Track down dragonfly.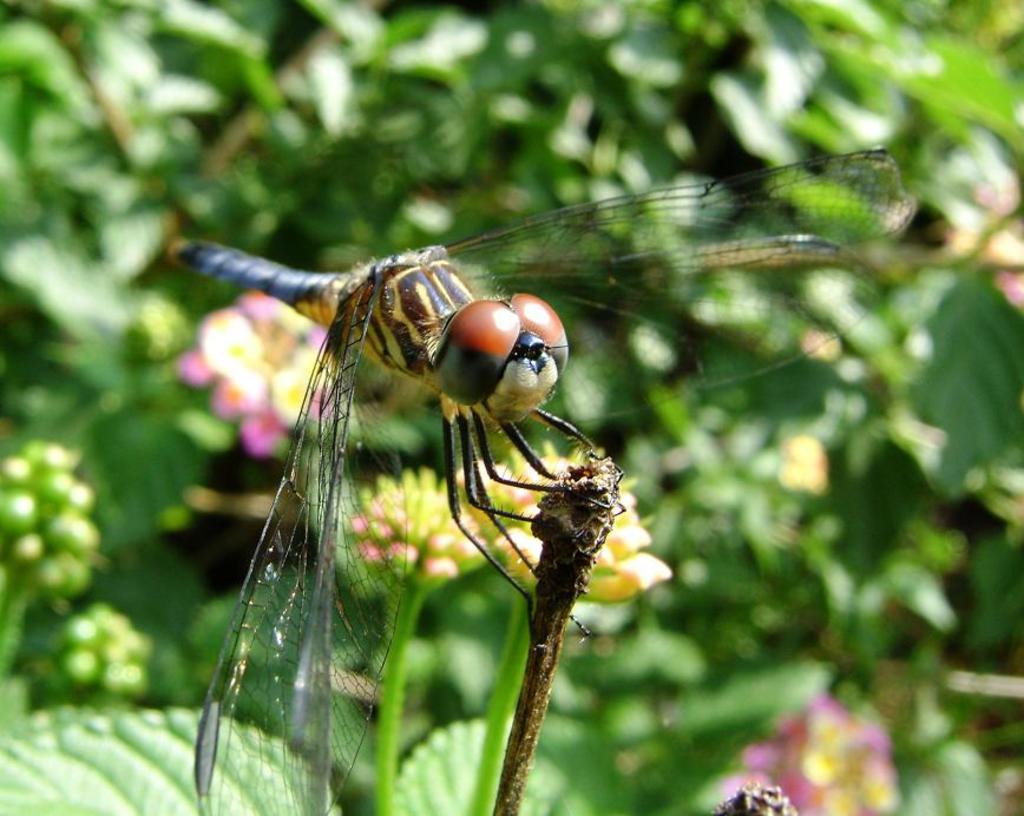
Tracked to <region>159, 146, 913, 815</region>.
